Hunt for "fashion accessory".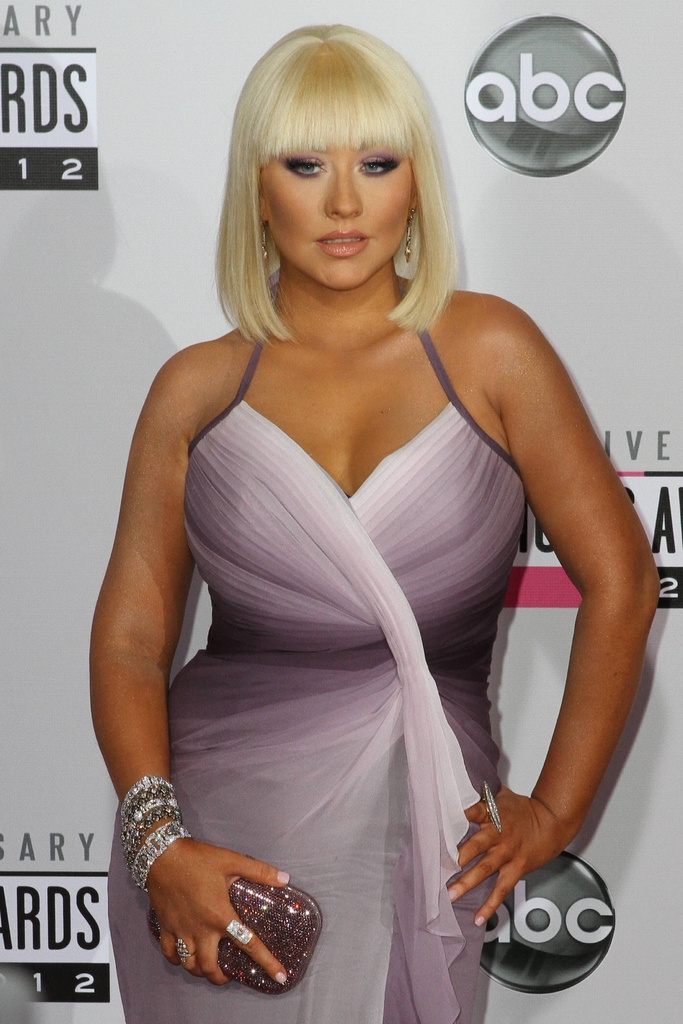
Hunted down at 484,778,505,837.
